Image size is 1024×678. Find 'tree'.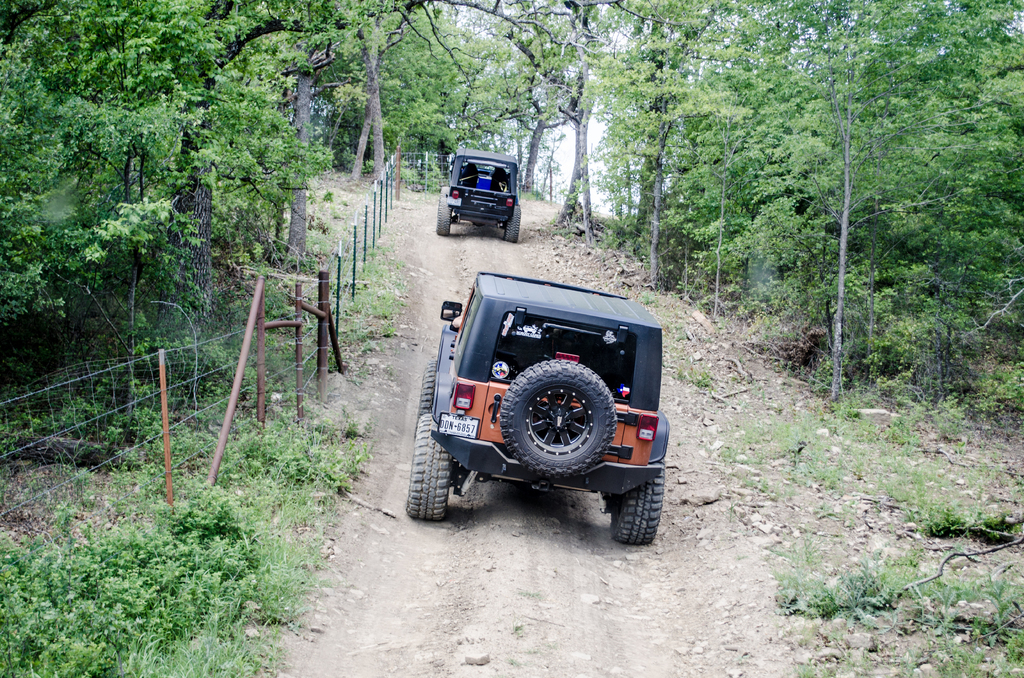
0/0/1023/412.
